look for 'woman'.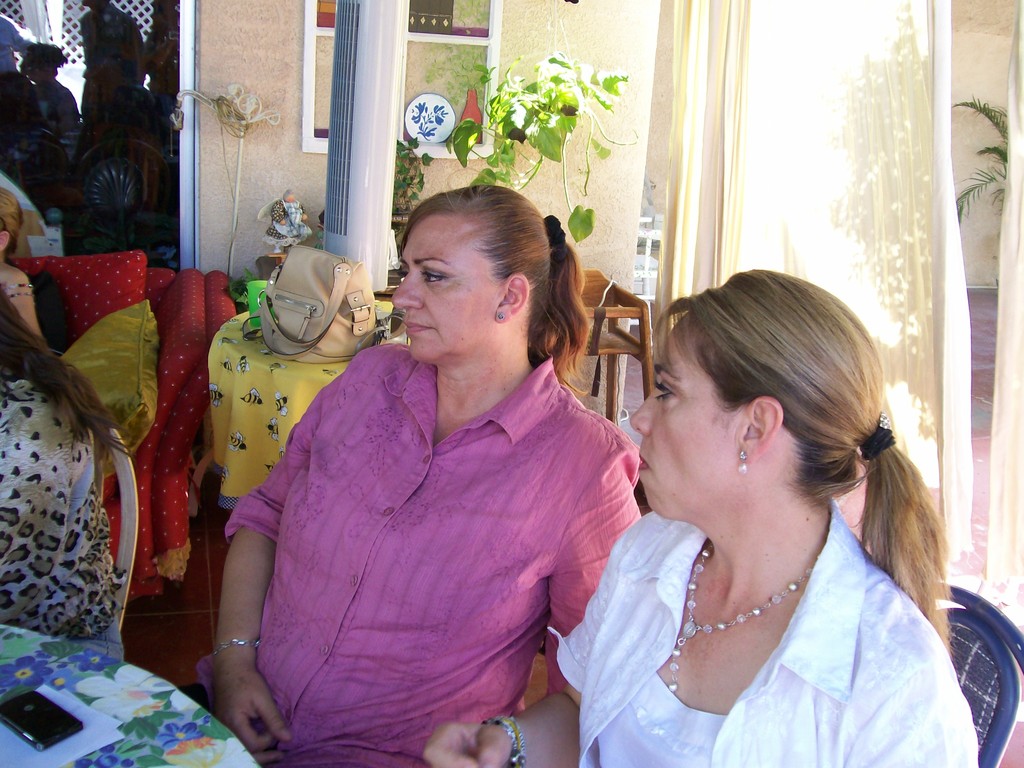
Found: l=0, t=284, r=141, b=659.
